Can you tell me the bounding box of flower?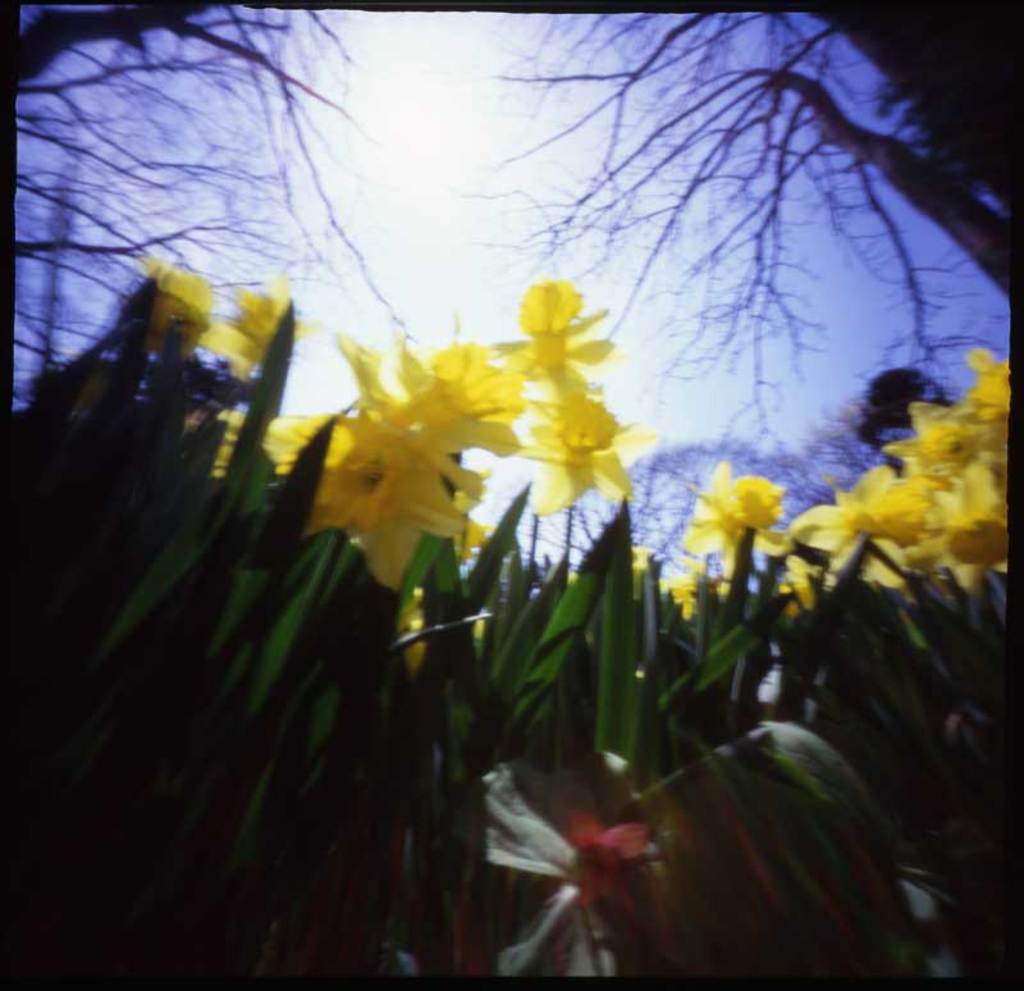
(791, 347, 1023, 595).
